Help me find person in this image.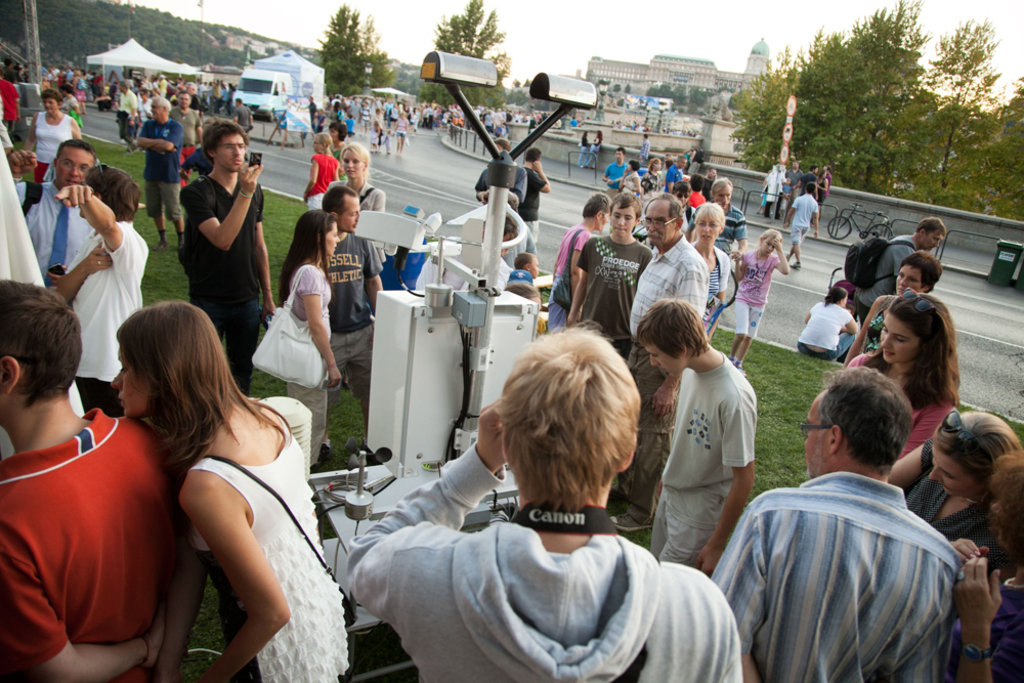
Found it: 796 286 862 358.
